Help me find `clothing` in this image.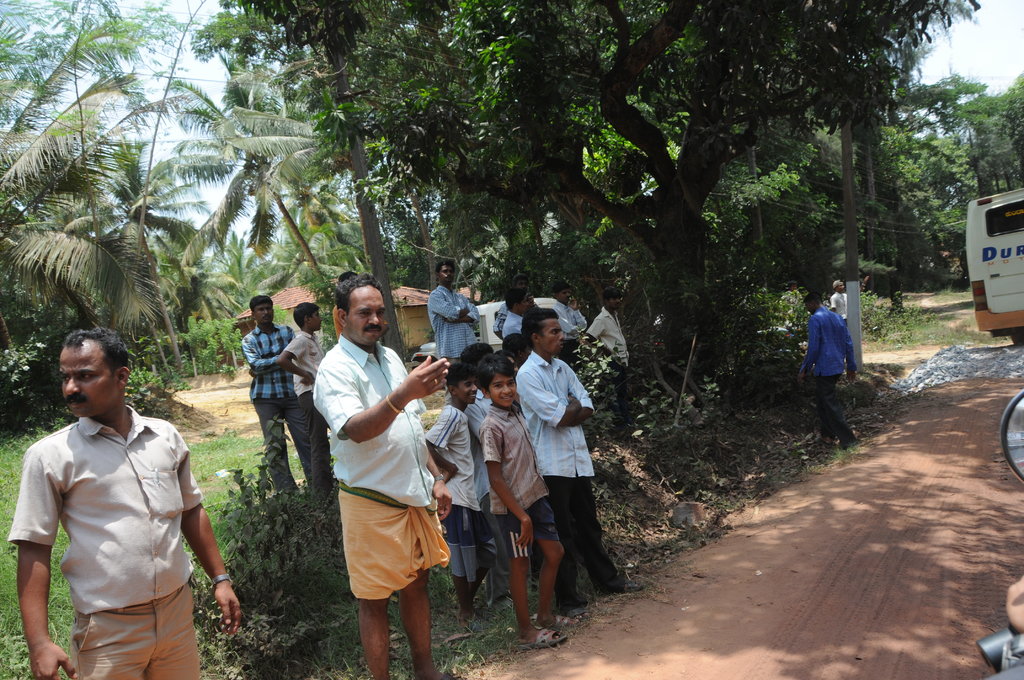
Found it: rect(793, 291, 855, 450).
